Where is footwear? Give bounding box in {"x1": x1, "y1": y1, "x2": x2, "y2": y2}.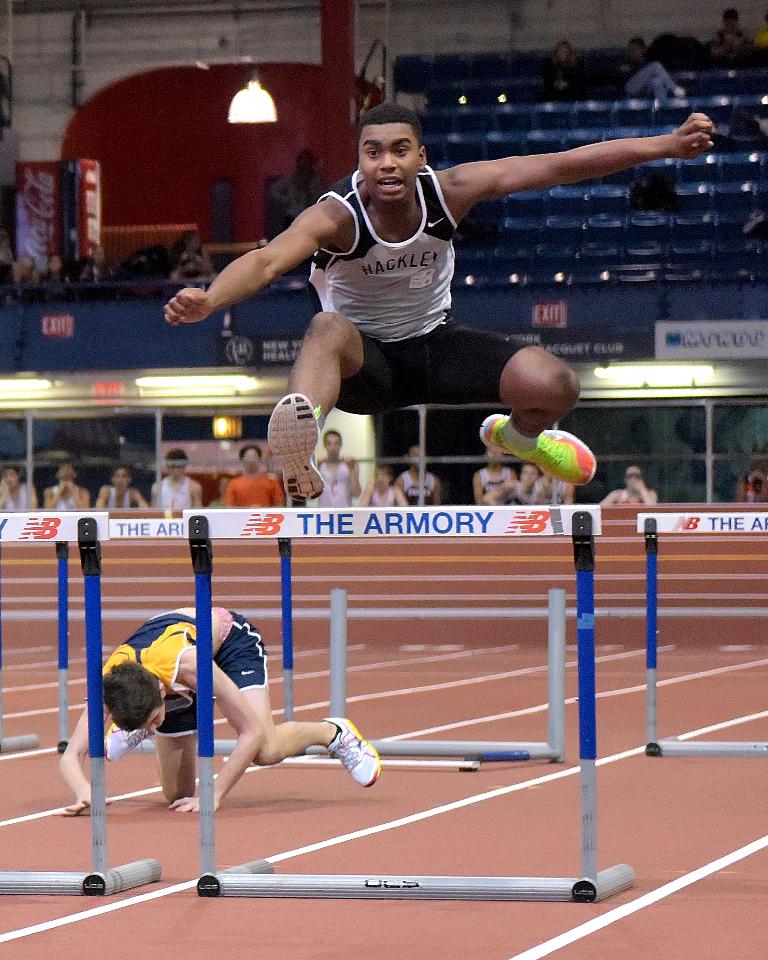
{"x1": 480, "y1": 415, "x2": 602, "y2": 491}.
